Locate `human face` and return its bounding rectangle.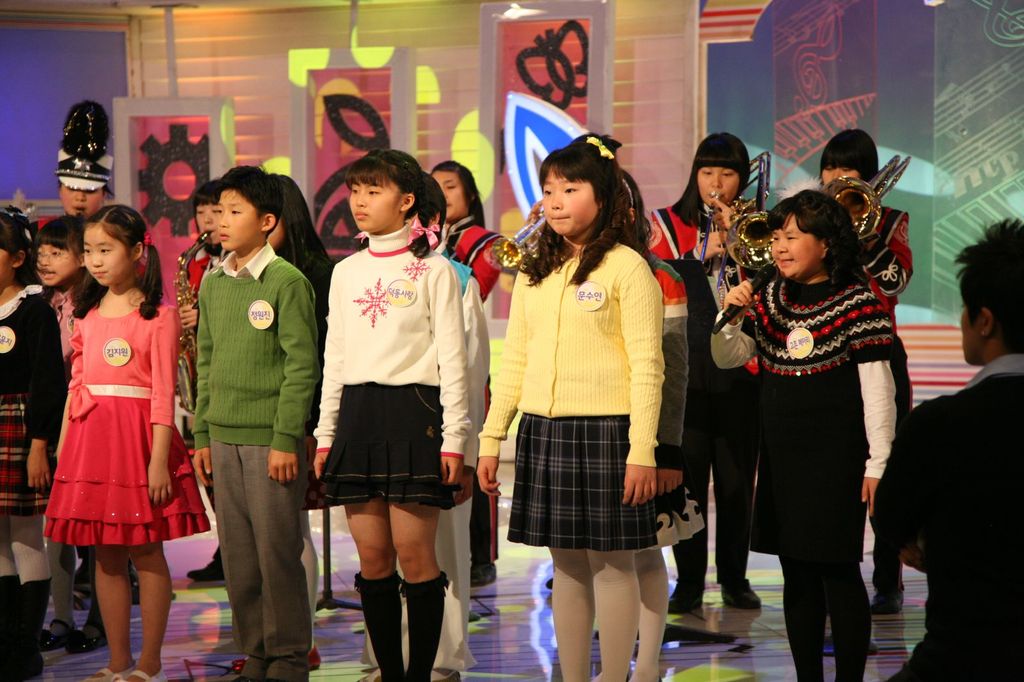
select_region(196, 209, 212, 241).
